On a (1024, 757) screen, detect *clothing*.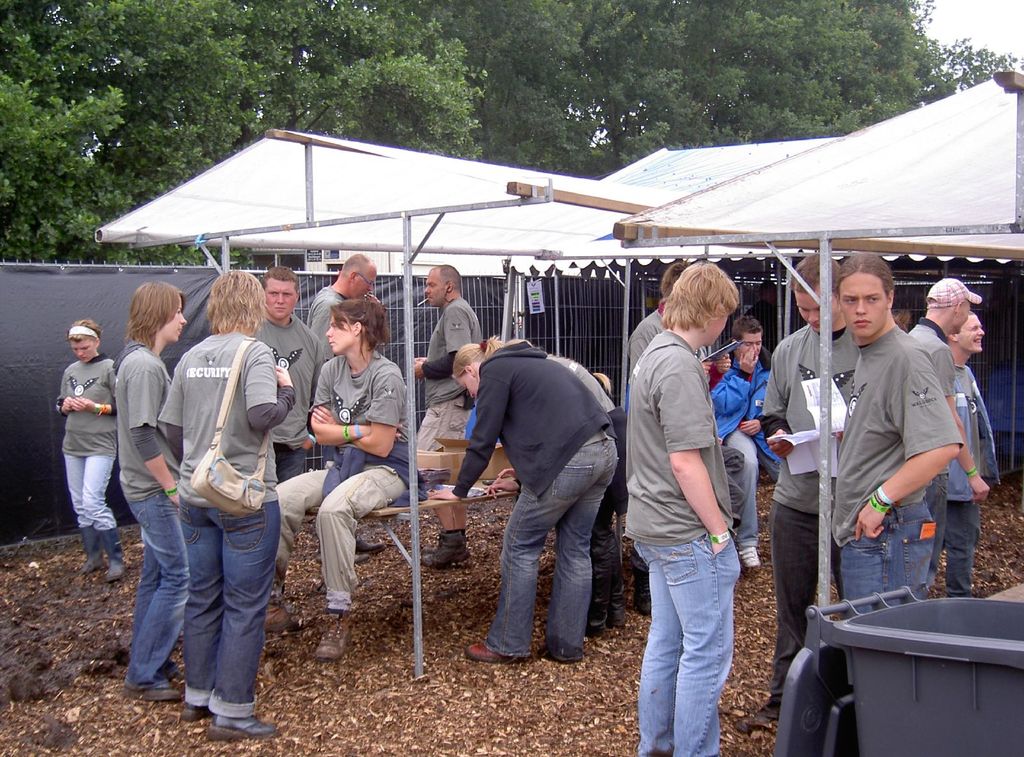
<bbox>308, 343, 415, 458</bbox>.
